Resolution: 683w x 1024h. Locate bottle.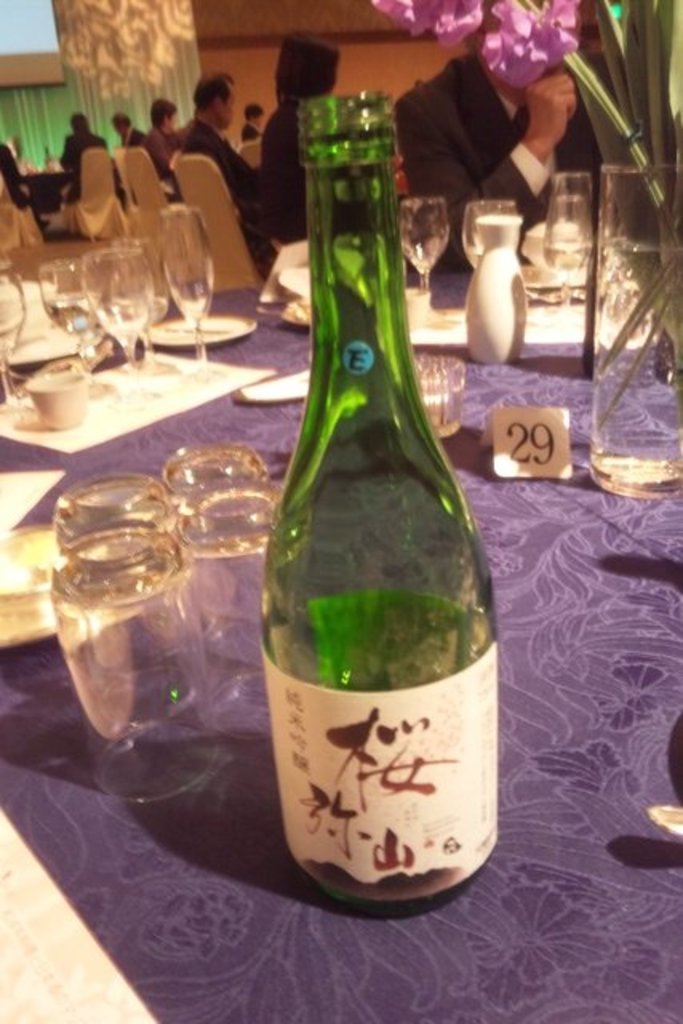
[x1=258, y1=91, x2=499, y2=915].
